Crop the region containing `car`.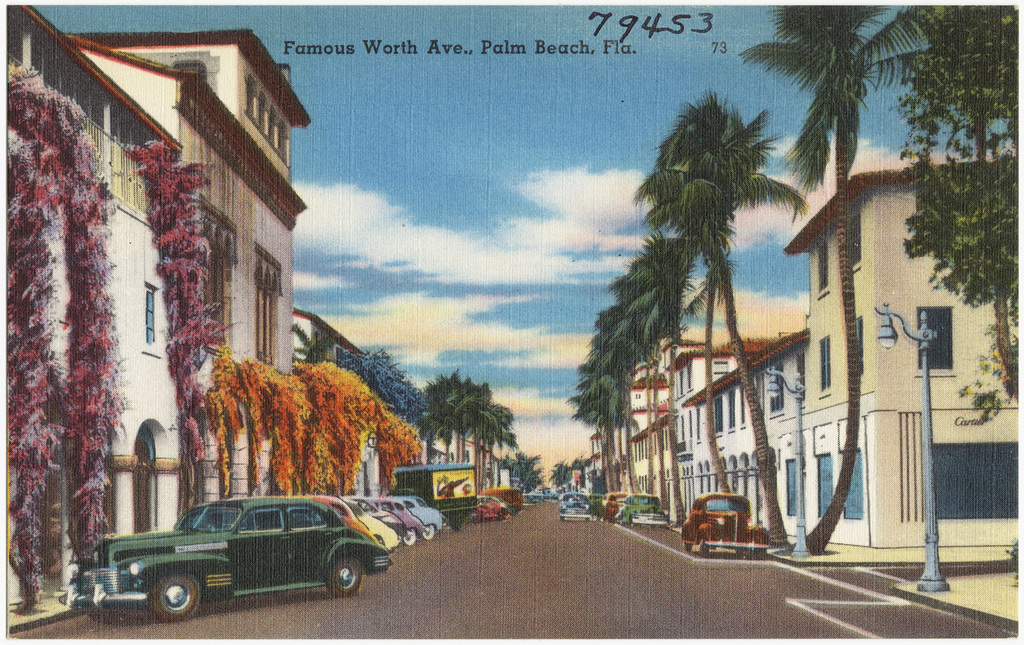
Crop region: box(464, 493, 510, 518).
